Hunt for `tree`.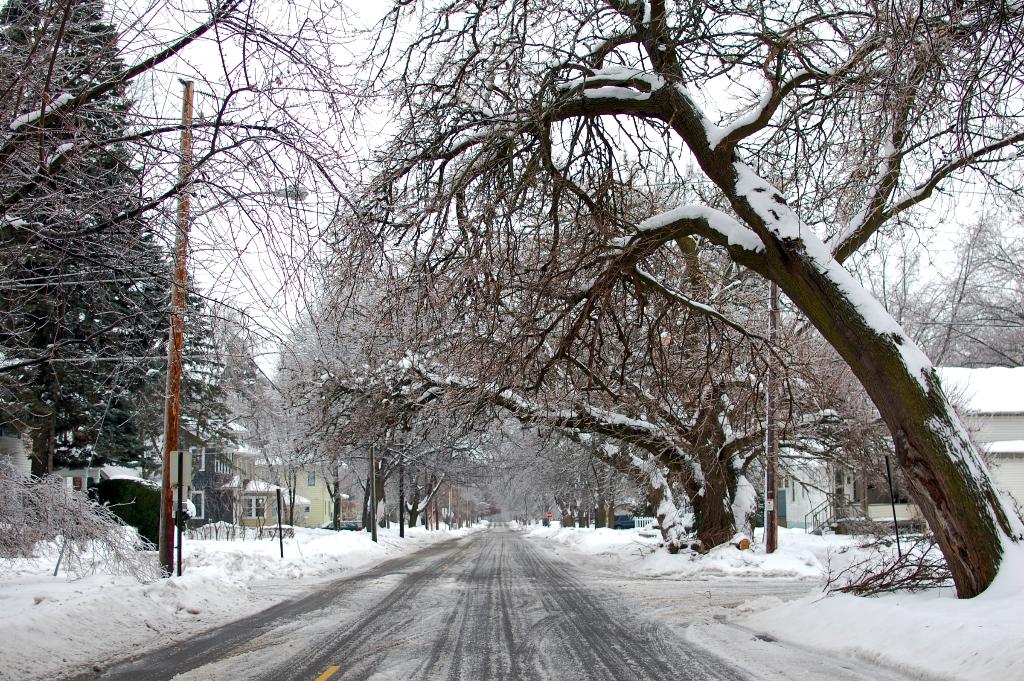
Hunted down at x1=205, y1=269, x2=400, y2=558.
